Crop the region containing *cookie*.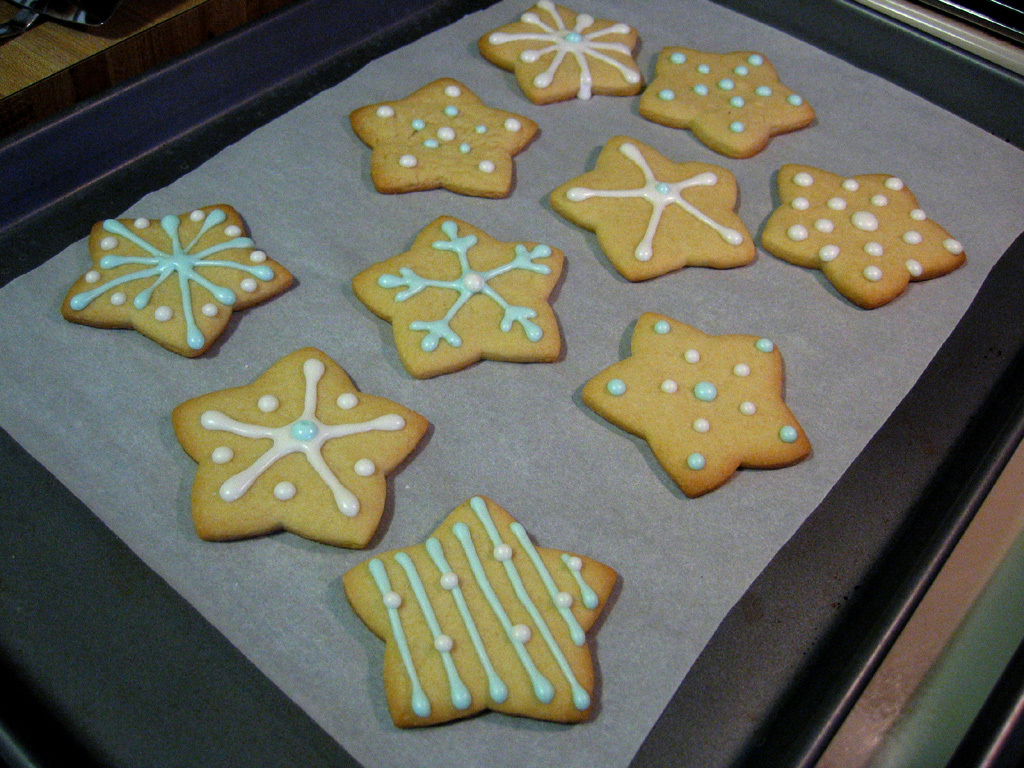
Crop region: [left=172, top=346, right=429, bottom=552].
